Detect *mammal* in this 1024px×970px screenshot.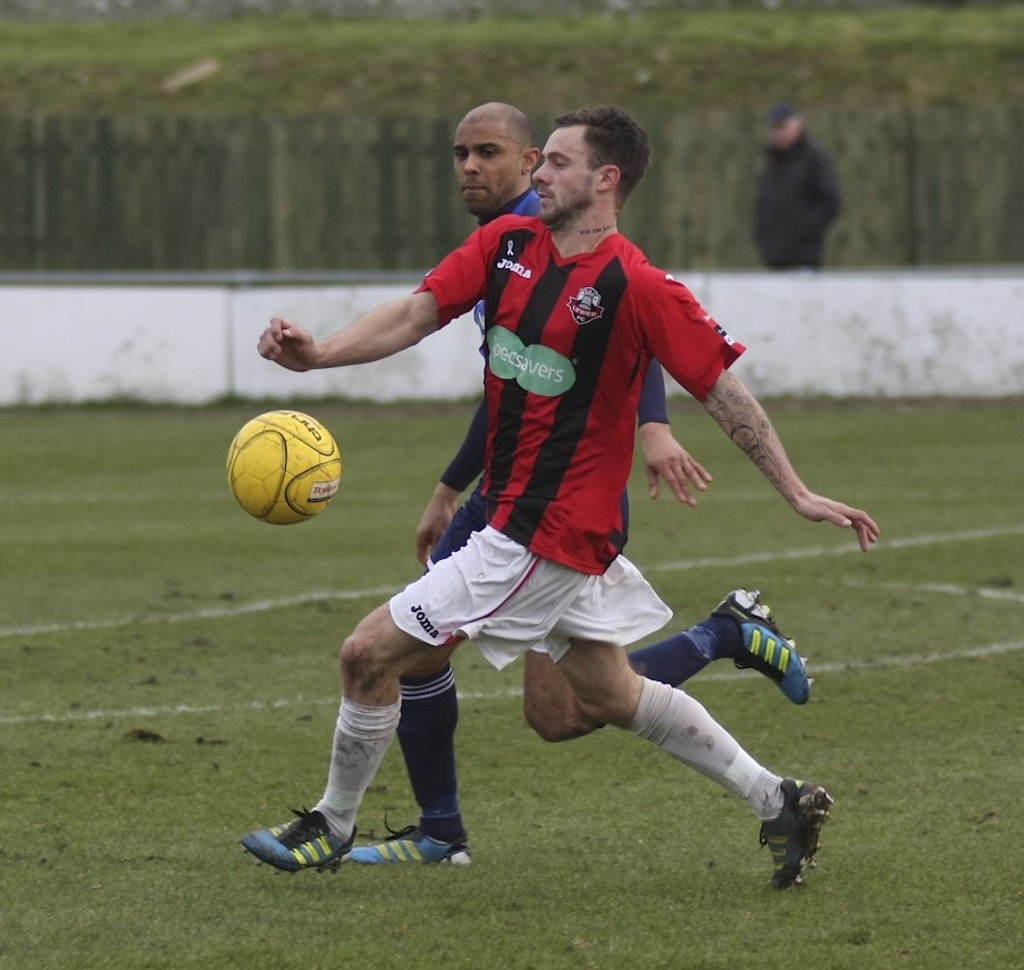
Detection: [344, 94, 816, 862].
